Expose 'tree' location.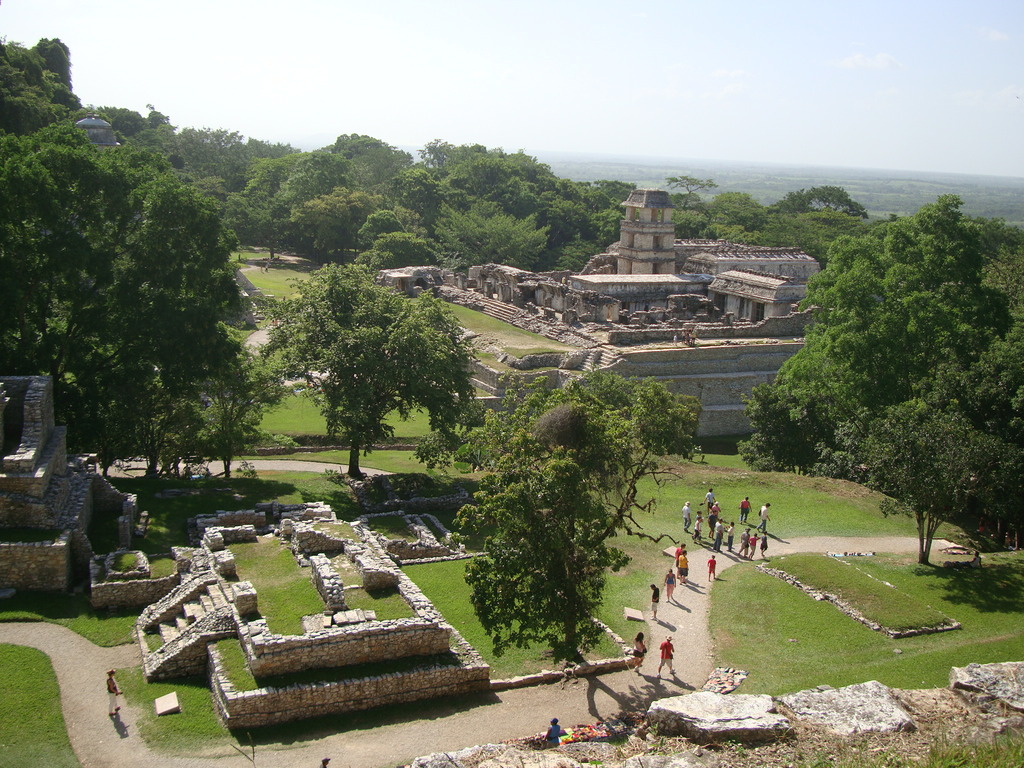
Exposed at x1=762 y1=180 x2=863 y2=217.
